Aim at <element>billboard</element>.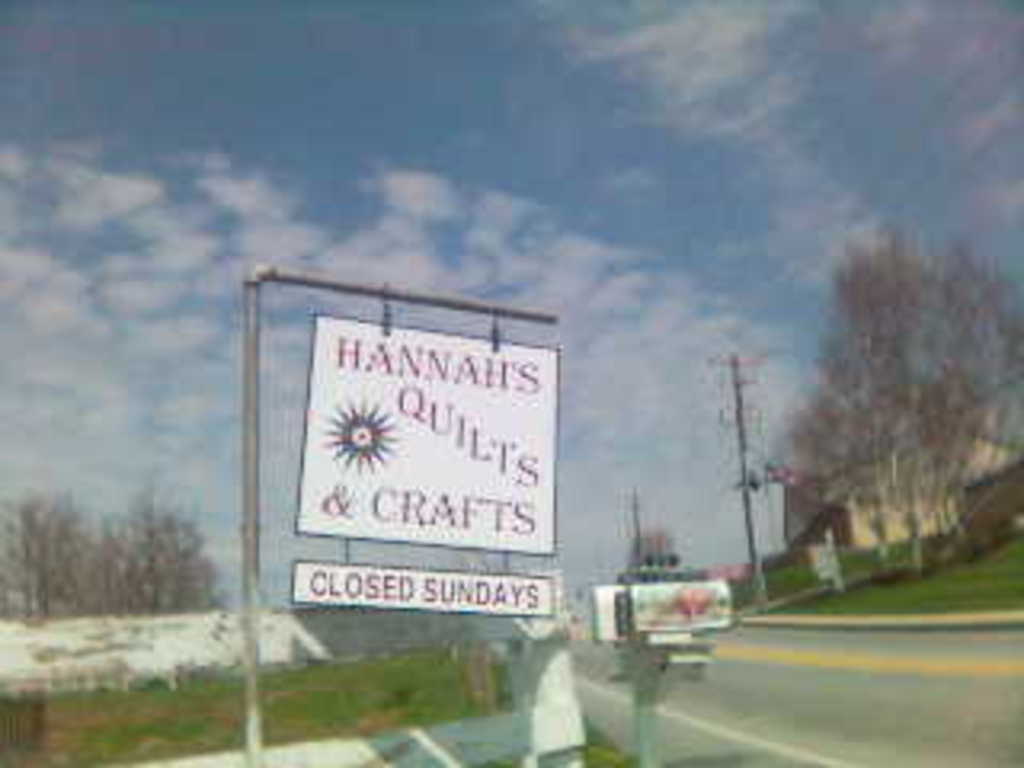
Aimed at BBox(640, 576, 723, 630).
